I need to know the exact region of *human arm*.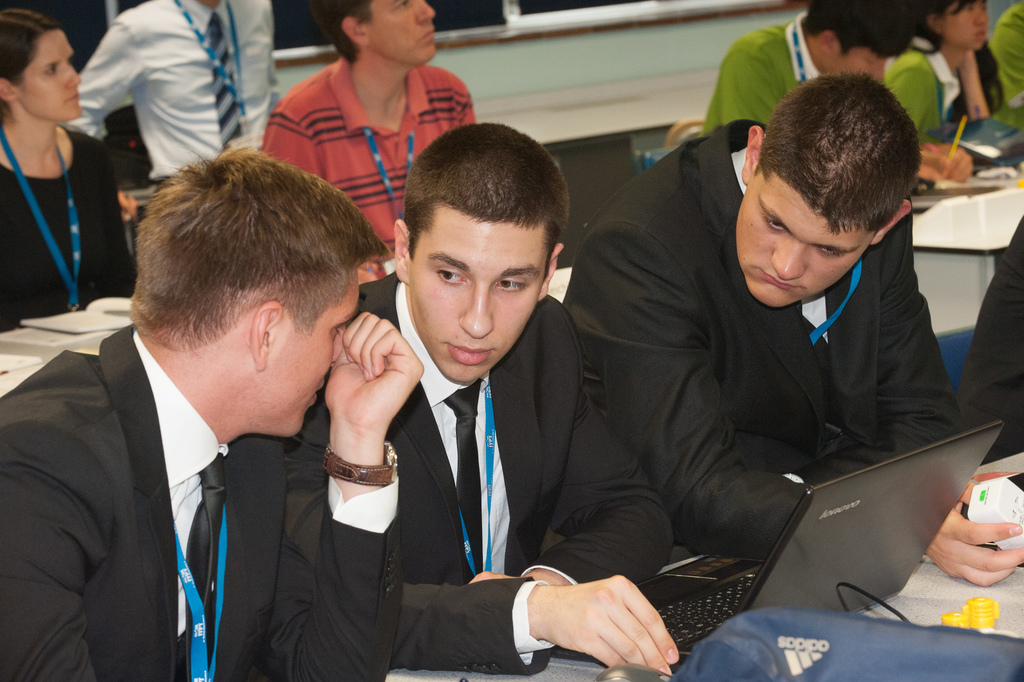
Region: 936 141 973 179.
